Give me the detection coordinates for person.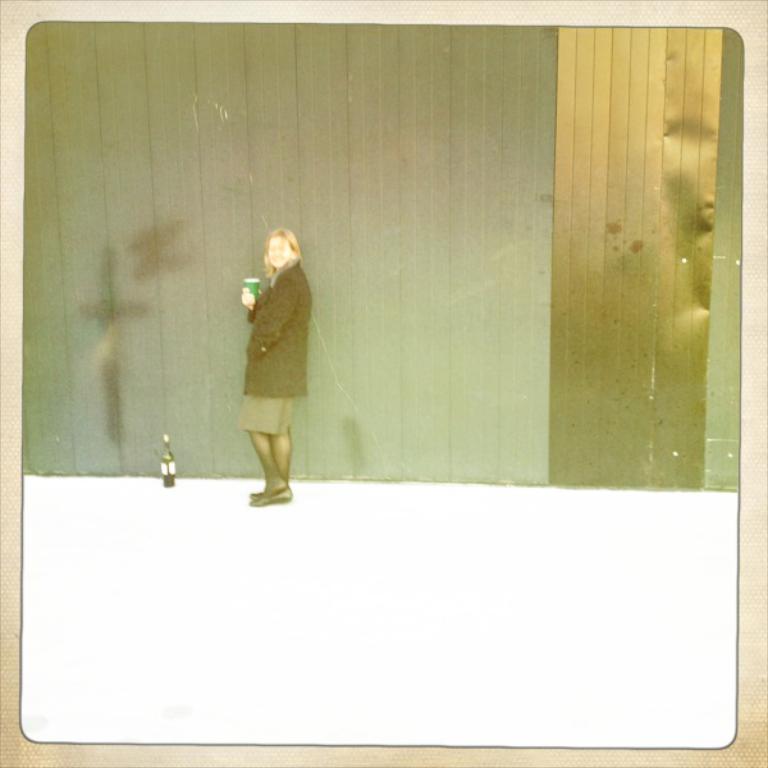
241 233 310 502.
